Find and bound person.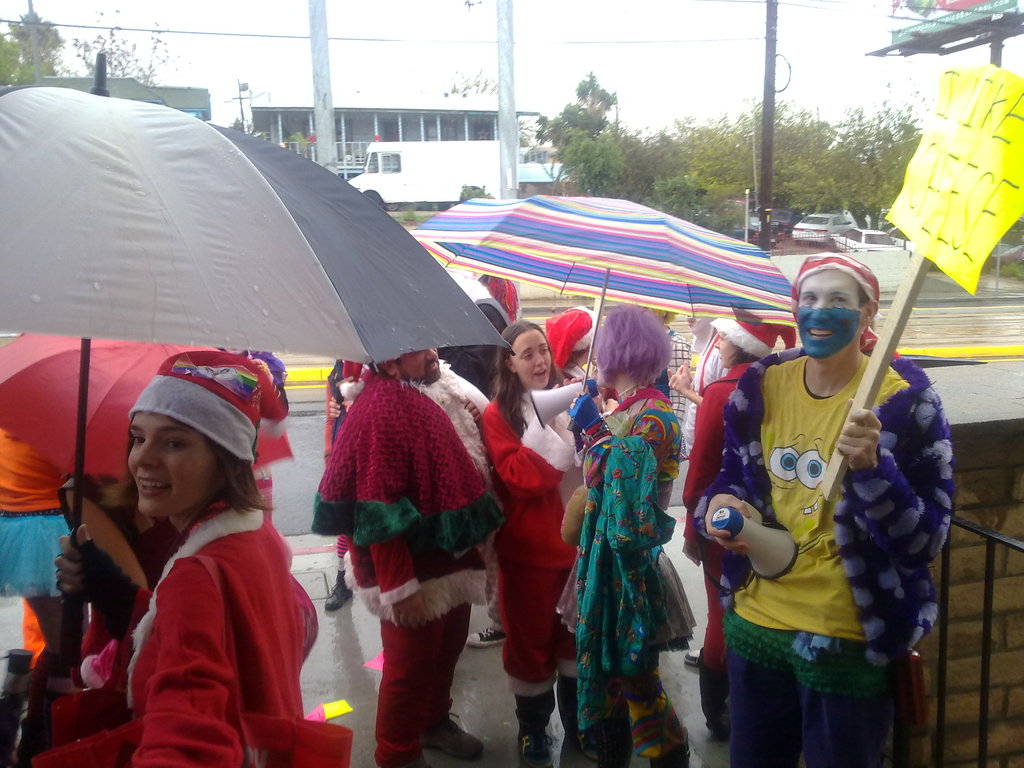
Bound: detection(321, 347, 500, 767).
